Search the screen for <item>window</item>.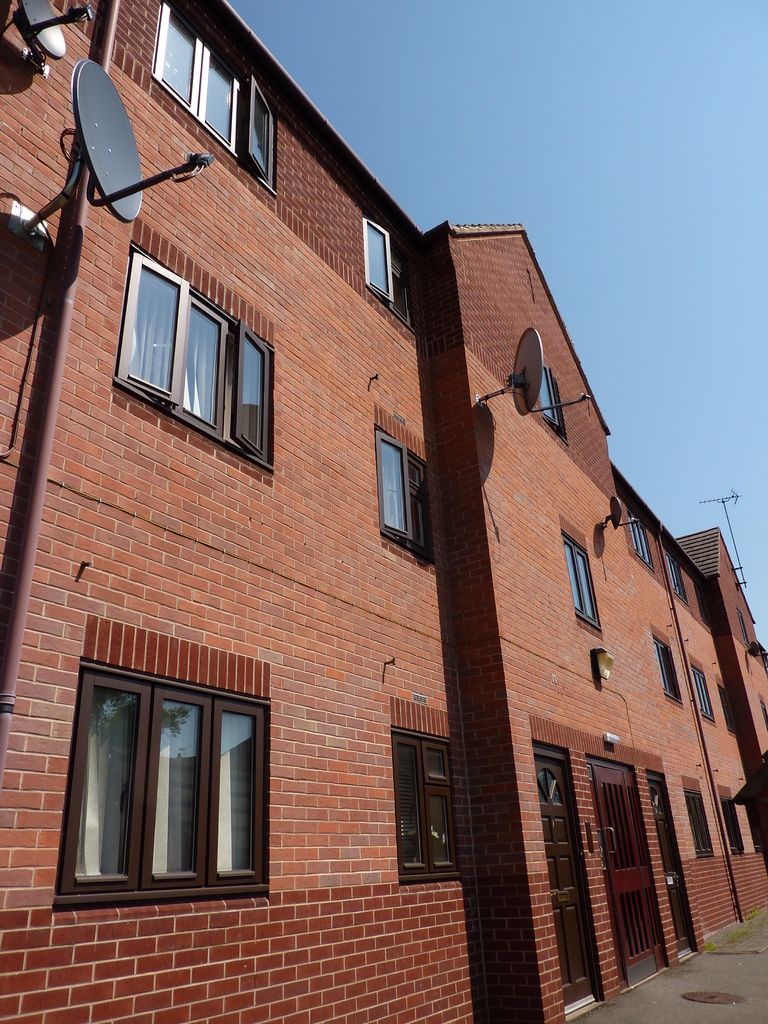
Found at box(394, 728, 464, 881).
